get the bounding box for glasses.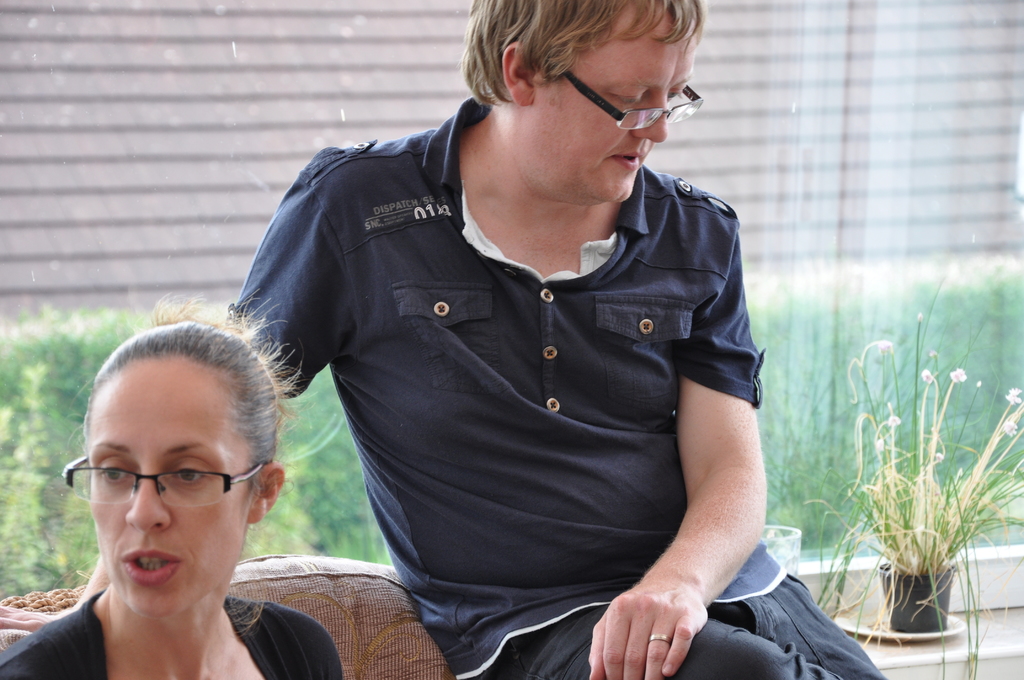
{"left": 548, "top": 61, "right": 705, "bottom": 131}.
